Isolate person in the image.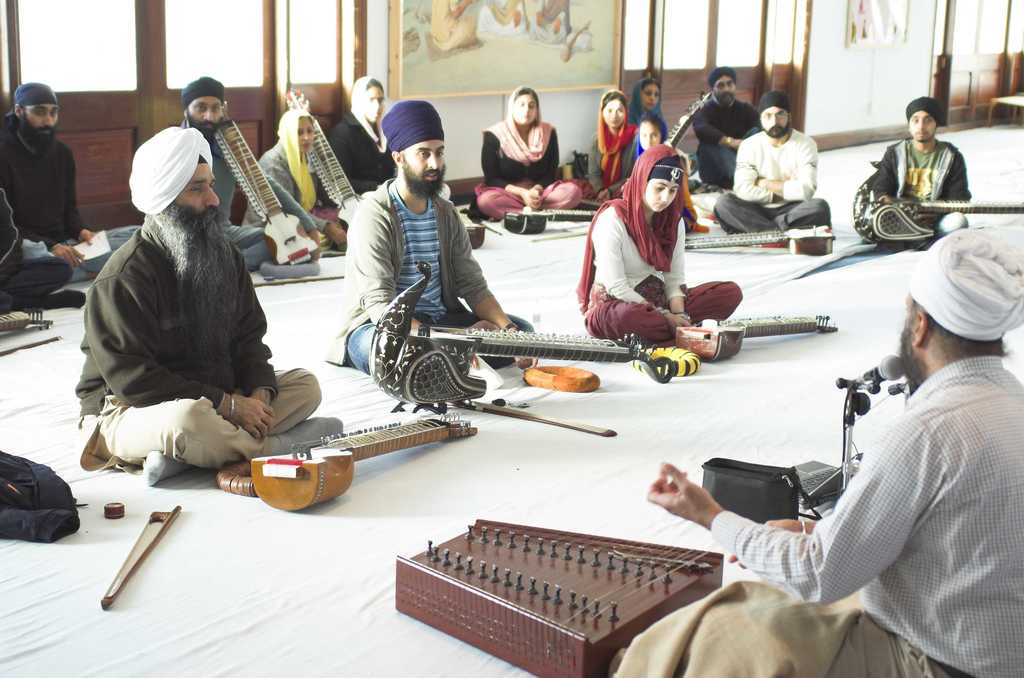
Isolated region: pyautogui.locateOnScreen(863, 93, 972, 234).
